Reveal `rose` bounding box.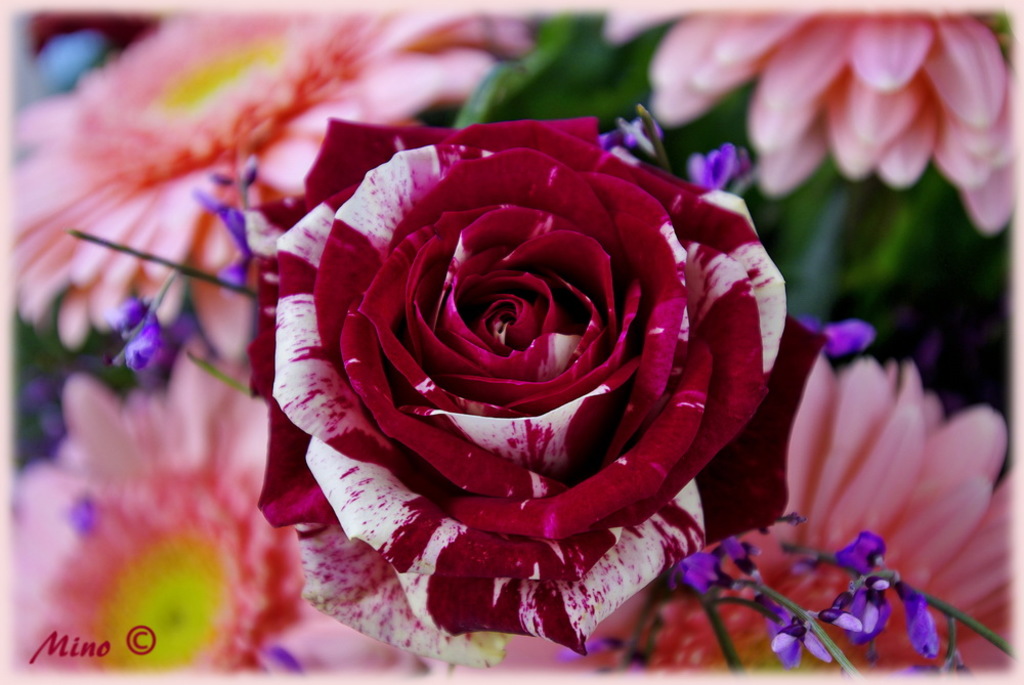
Revealed: <box>244,108,834,672</box>.
